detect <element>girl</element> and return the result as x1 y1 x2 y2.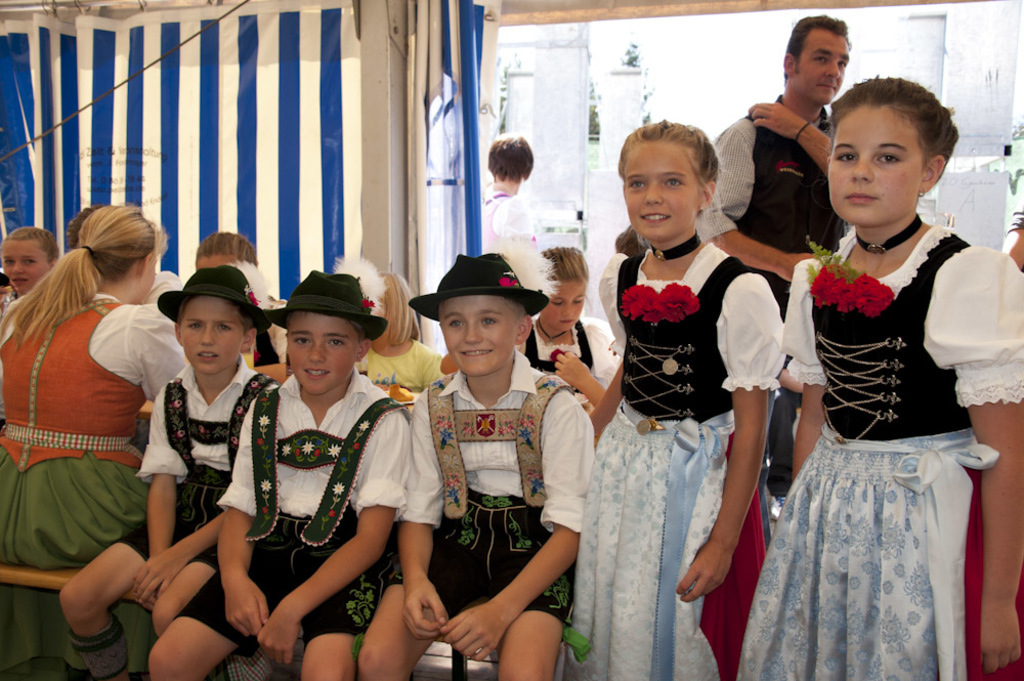
555 120 787 680.
